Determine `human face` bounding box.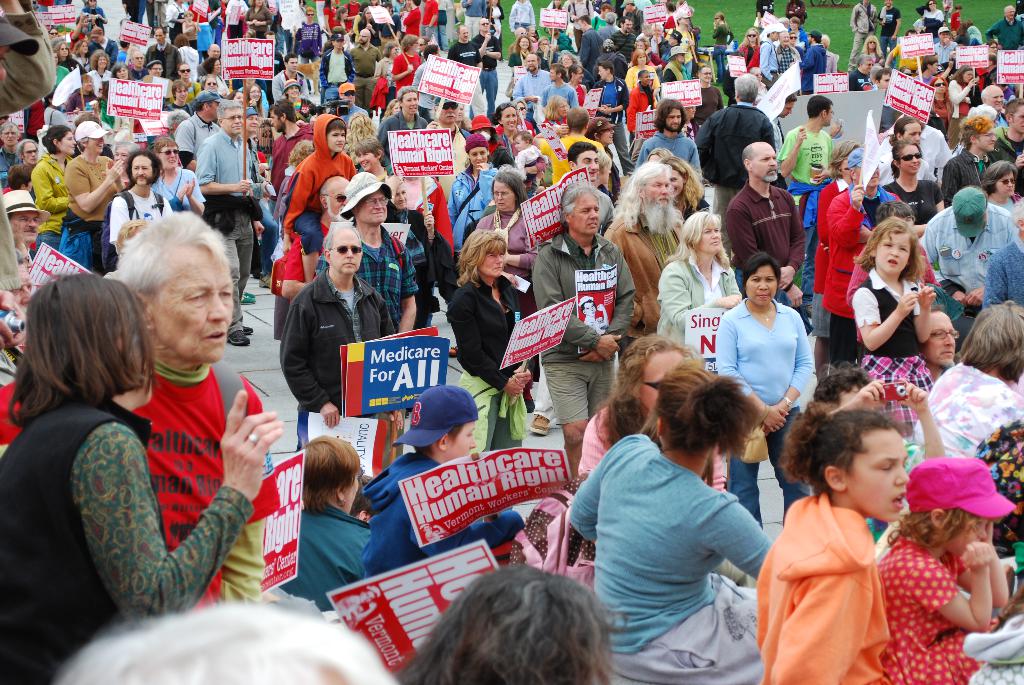
Determined: [x1=572, y1=193, x2=598, y2=238].
